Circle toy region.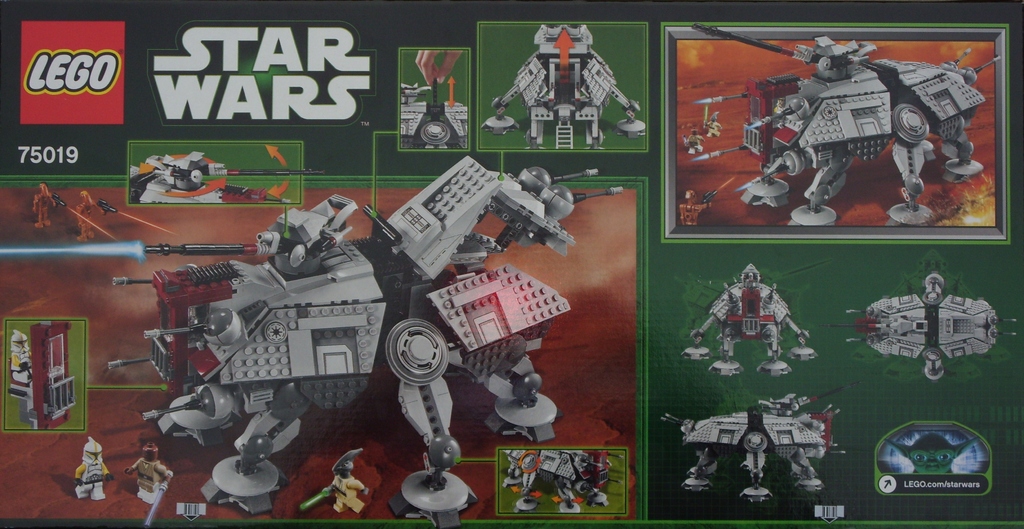
Region: bbox=[682, 263, 817, 378].
